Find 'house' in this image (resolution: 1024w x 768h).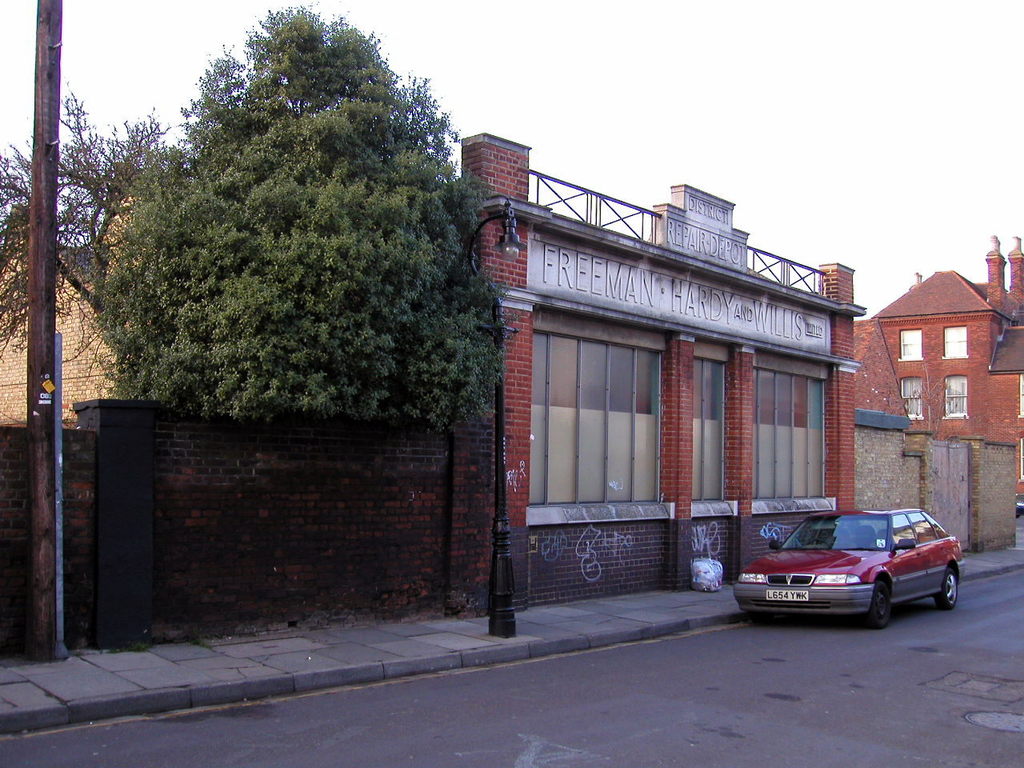
868,235,1023,501.
